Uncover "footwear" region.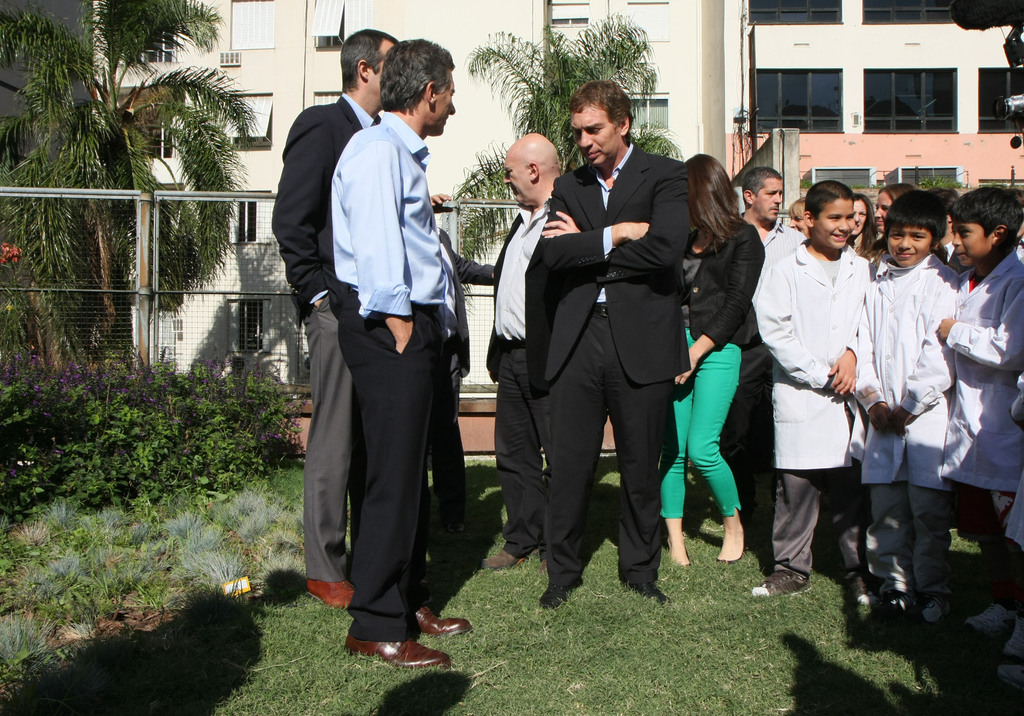
Uncovered: crop(965, 600, 1018, 646).
